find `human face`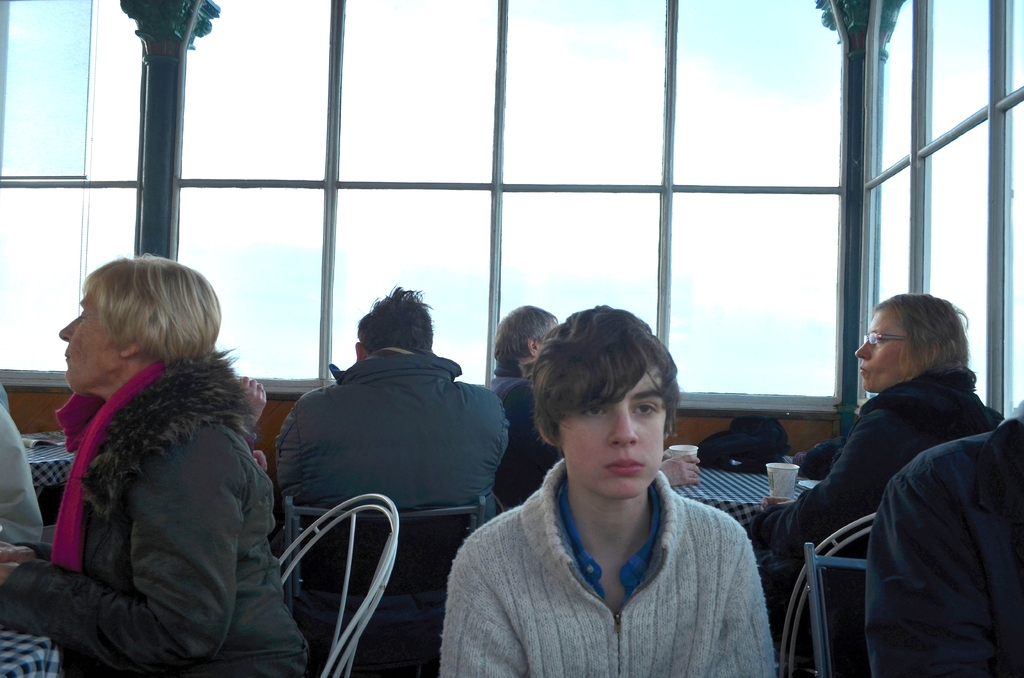
bbox=(849, 298, 904, 390)
